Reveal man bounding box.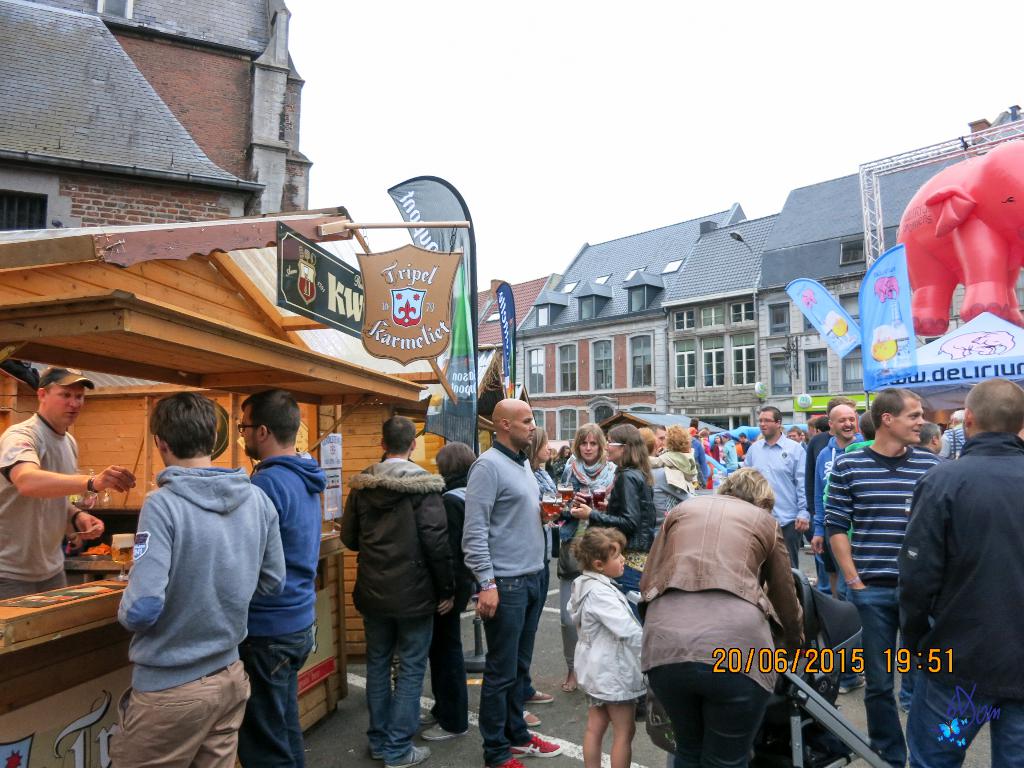
Revealed: <box>0,367,137,600</box>.
